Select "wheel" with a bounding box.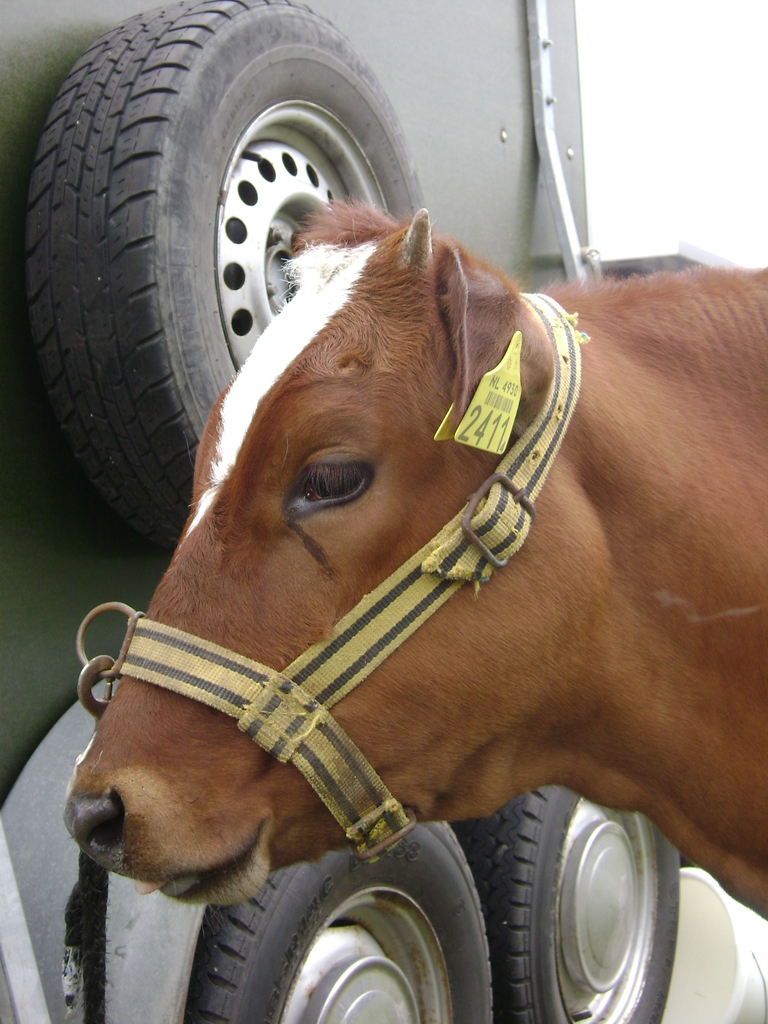
pyautogui.locateOnScreen(172, 812, 493, 1023).
